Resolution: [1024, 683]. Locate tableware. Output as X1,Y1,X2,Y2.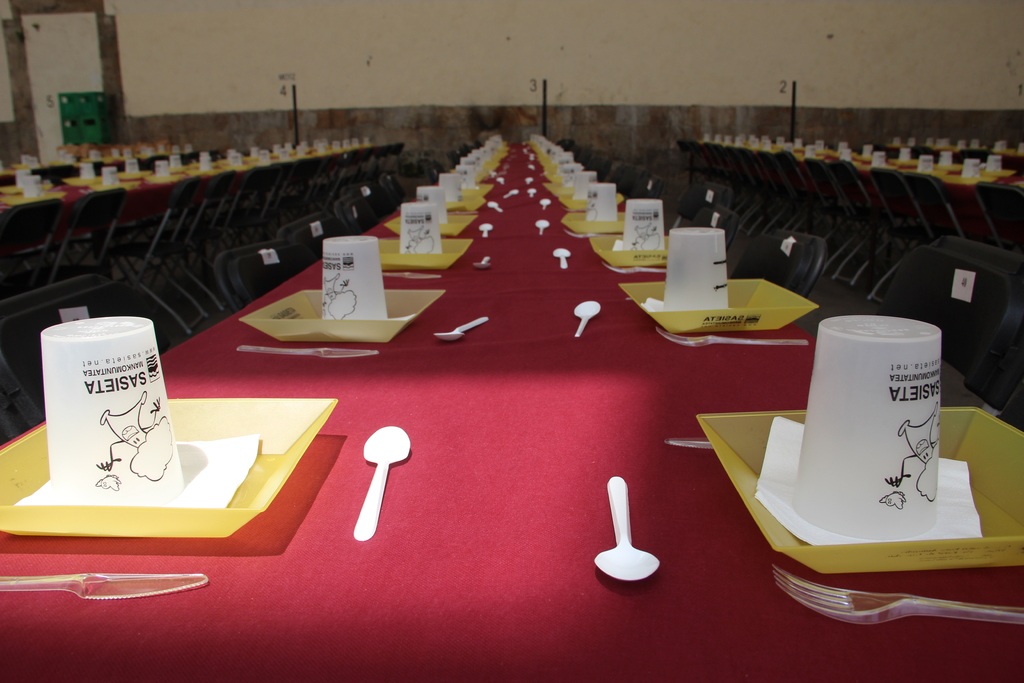
804,302,965,524.
